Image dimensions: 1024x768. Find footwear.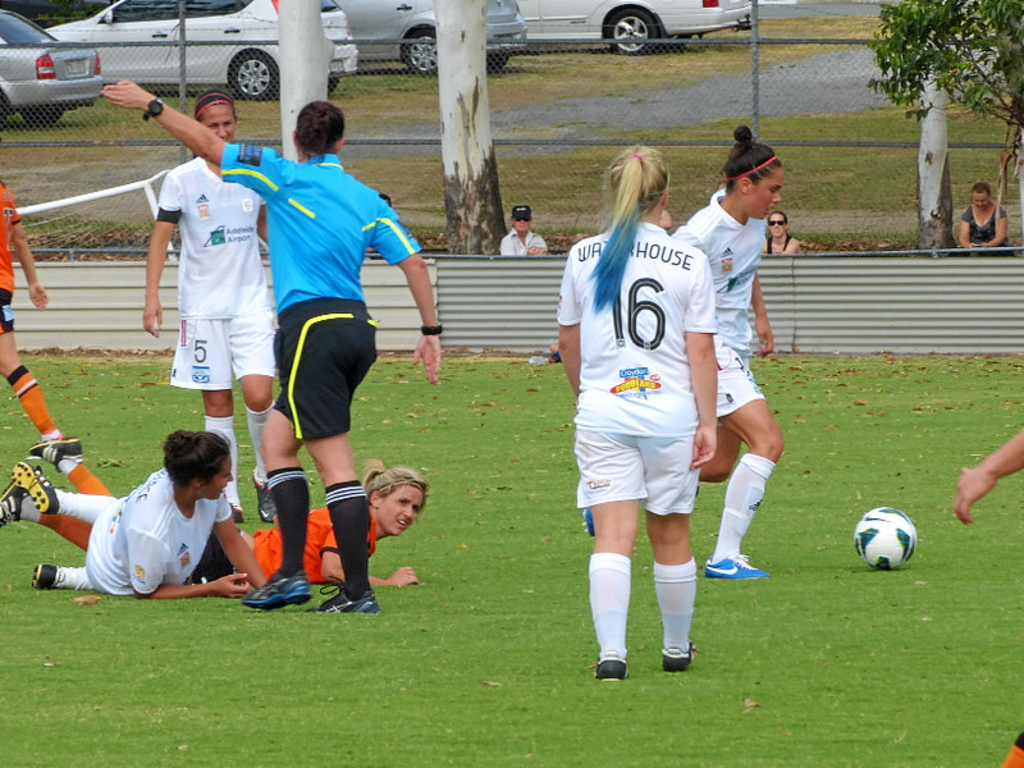
[x1=230, y1=503, x2=244, y2=526].
